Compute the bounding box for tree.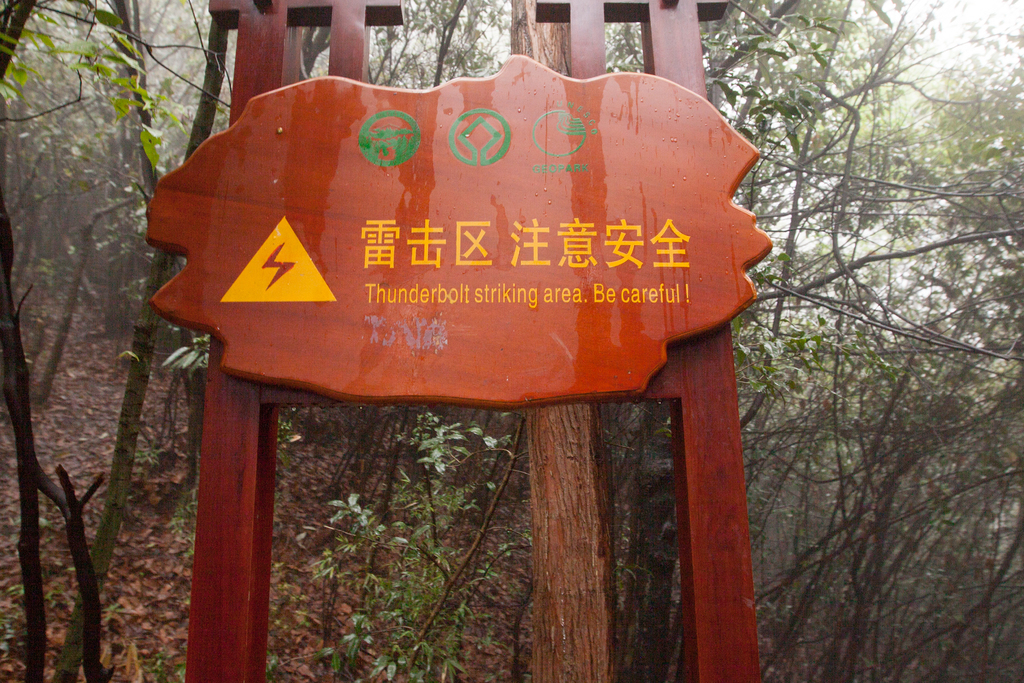
(0, 0, 117, 677).
